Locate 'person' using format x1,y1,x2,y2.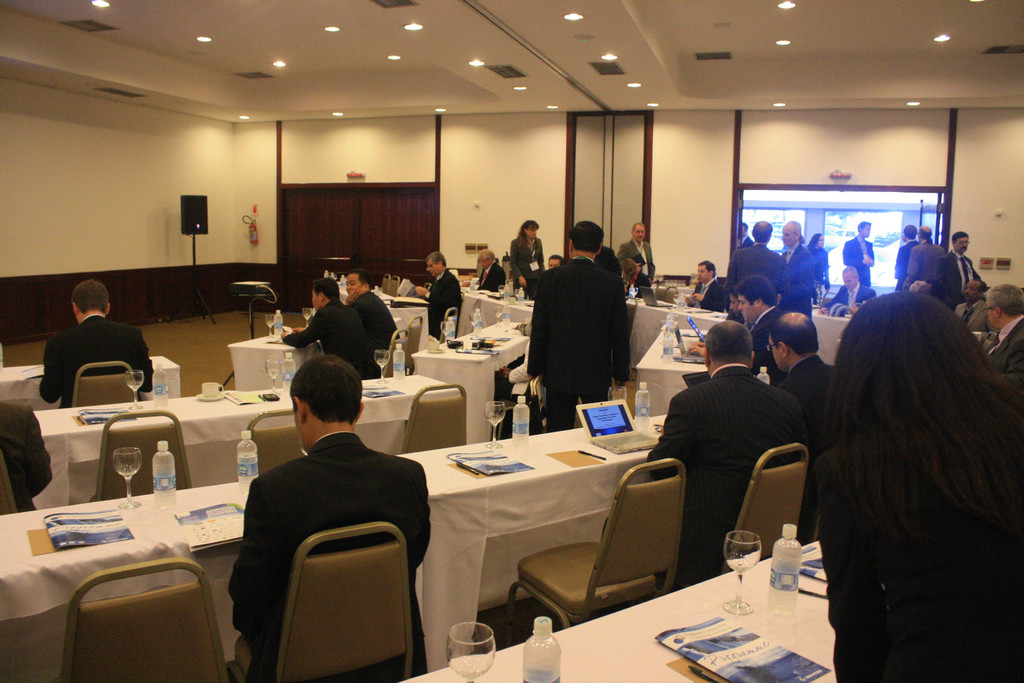
37,276,156,404.
